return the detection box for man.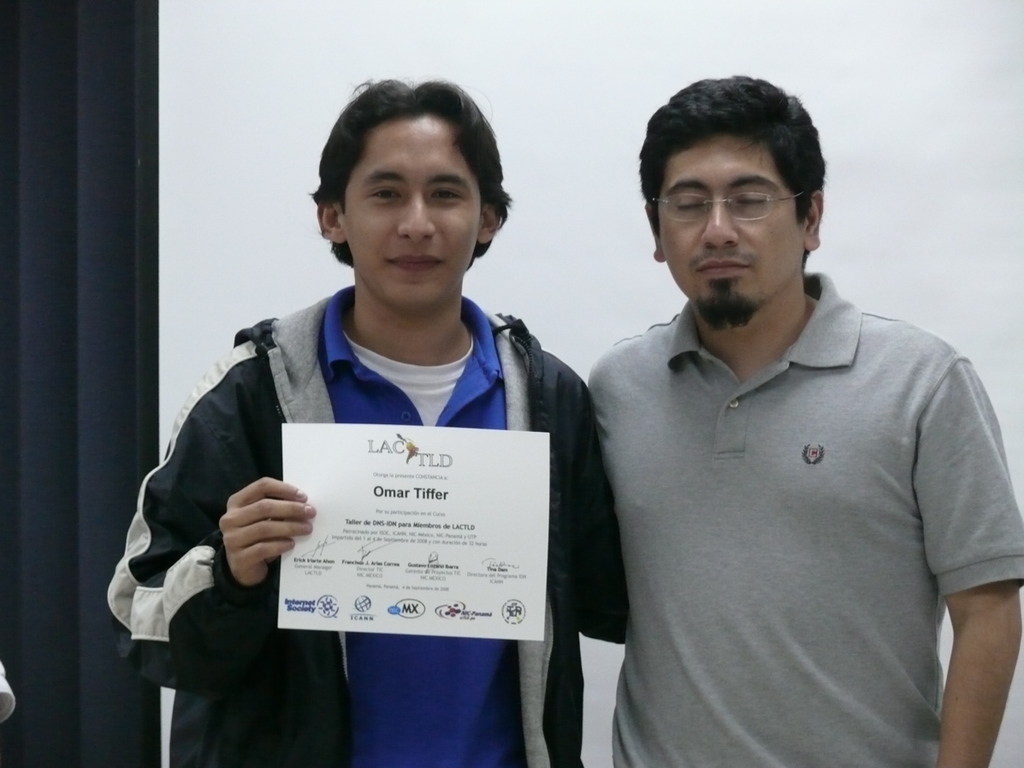
x1=101, y1=74, x2=635, y2=767.
